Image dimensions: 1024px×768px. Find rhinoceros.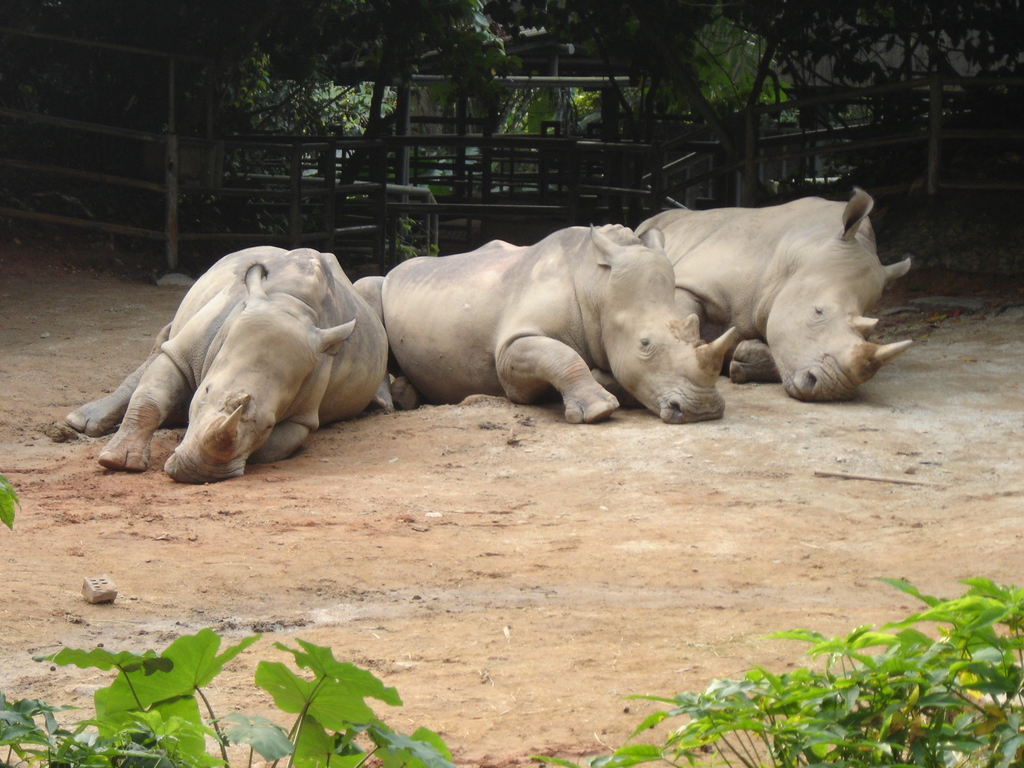
locate(54, 243, 385, 483).
